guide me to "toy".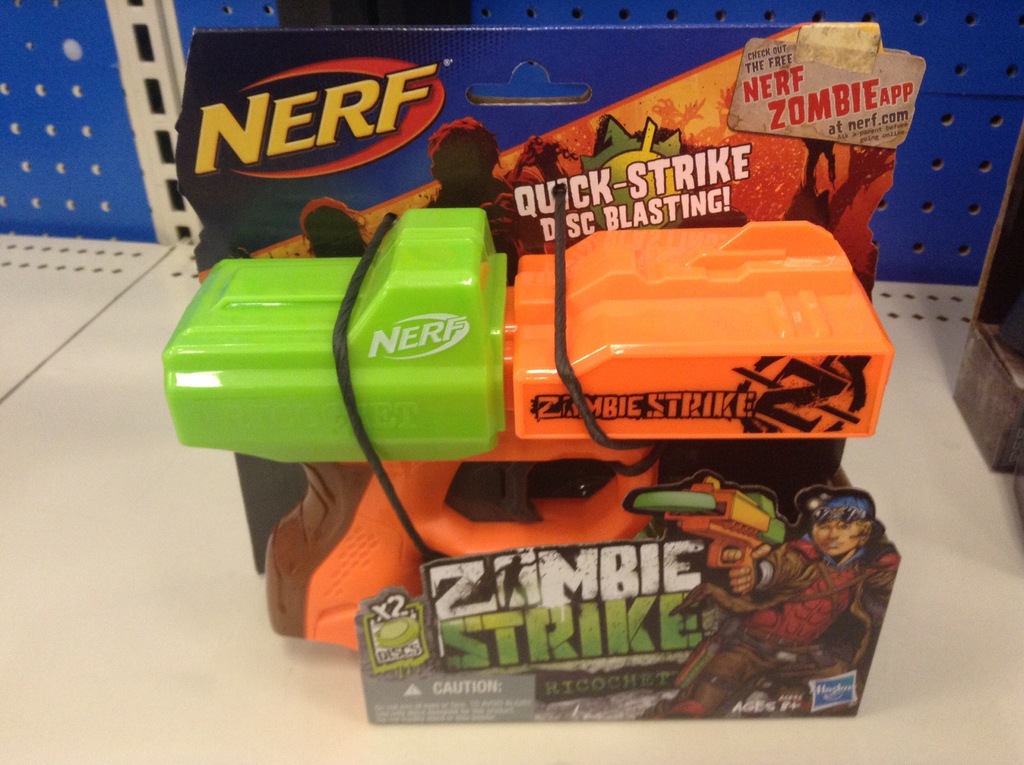
Guidance: bbox(644, 490, 908, 728).
